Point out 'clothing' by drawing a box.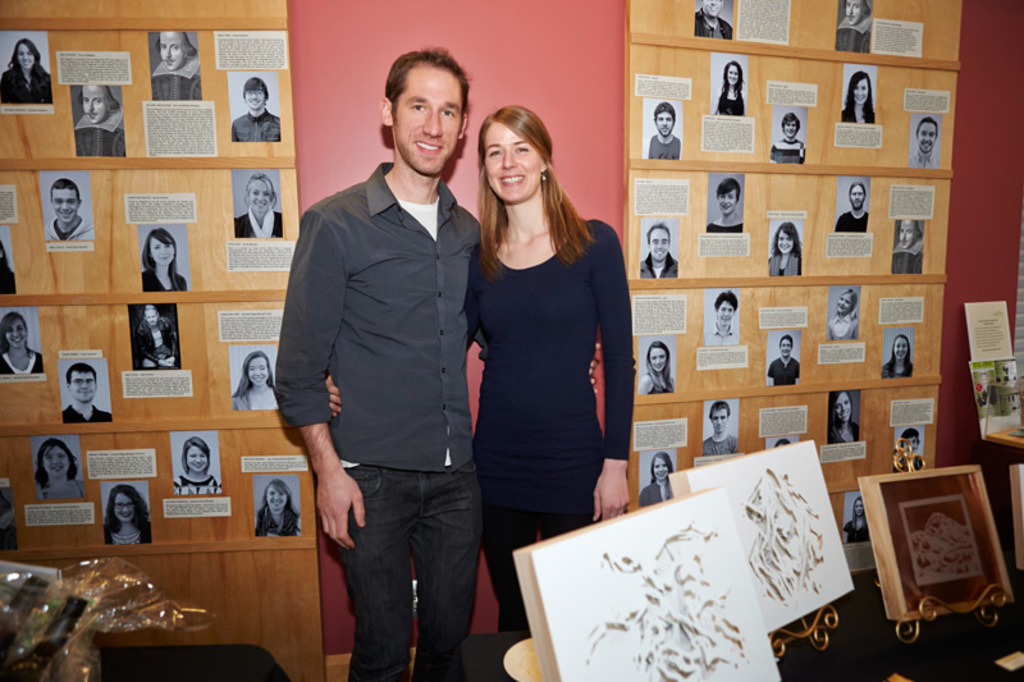
227, 376, 288, 406.
